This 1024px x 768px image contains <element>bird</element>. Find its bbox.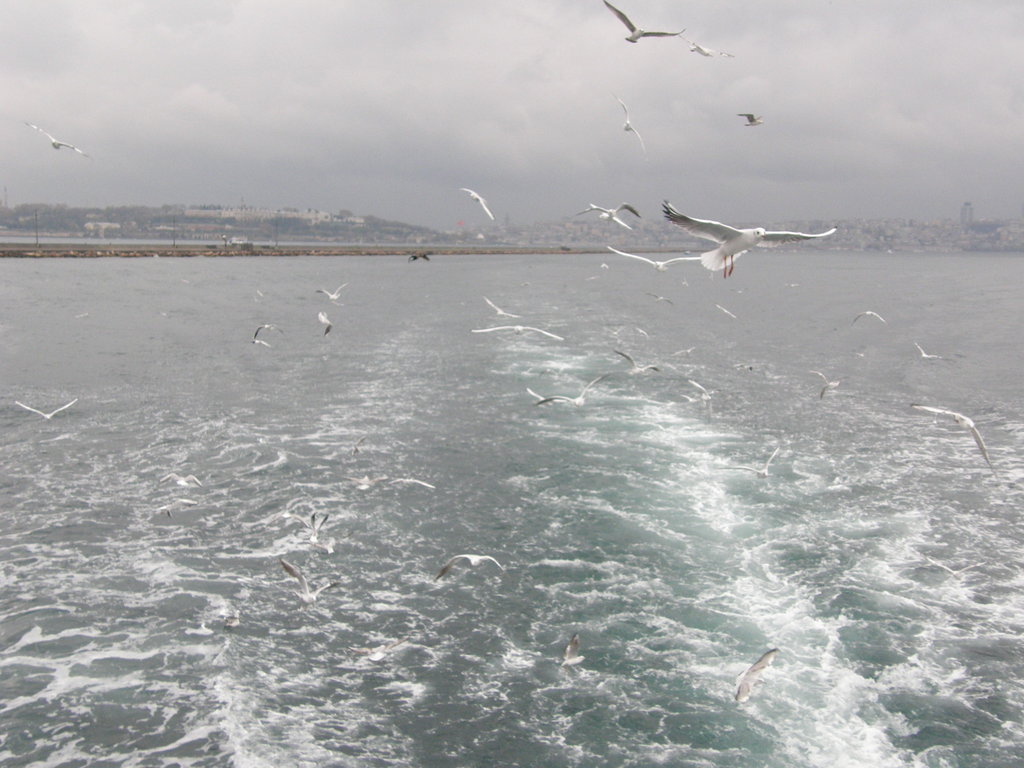
(639,184,838,269).
